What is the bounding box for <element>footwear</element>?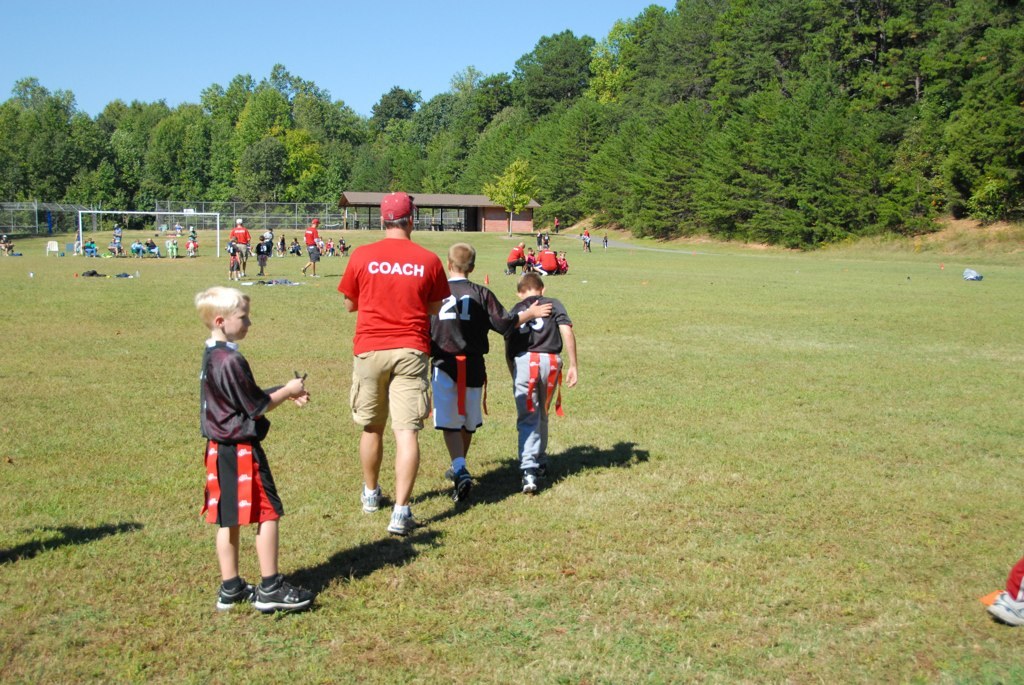
box(311, 274, 316, 278).
